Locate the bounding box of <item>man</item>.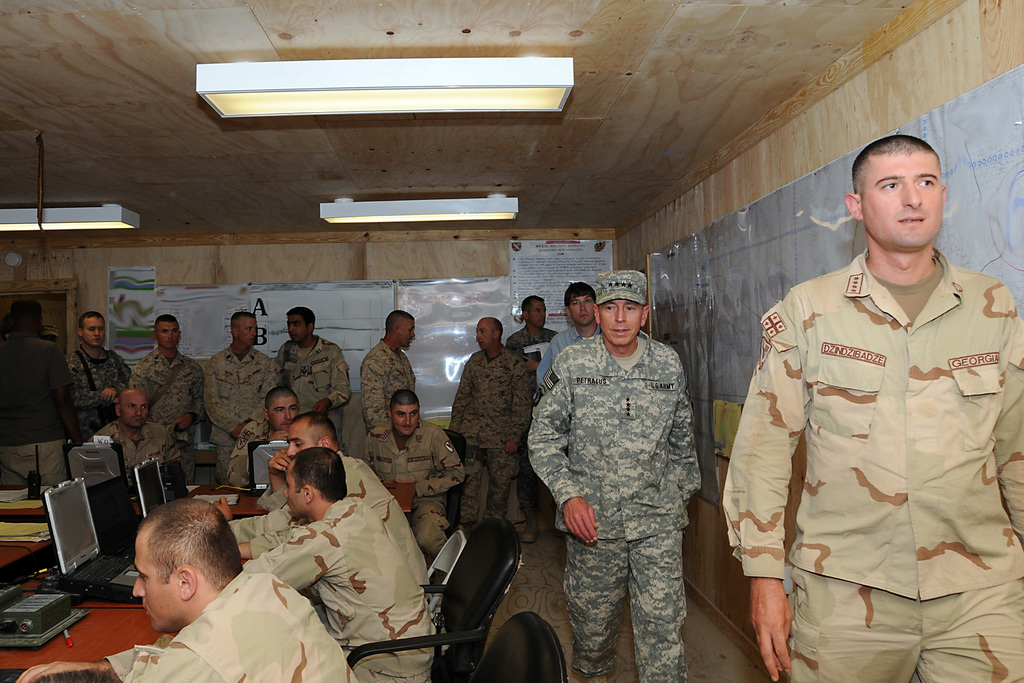
Bounding box: (left=442, top=318, right=532, bottom=556).
